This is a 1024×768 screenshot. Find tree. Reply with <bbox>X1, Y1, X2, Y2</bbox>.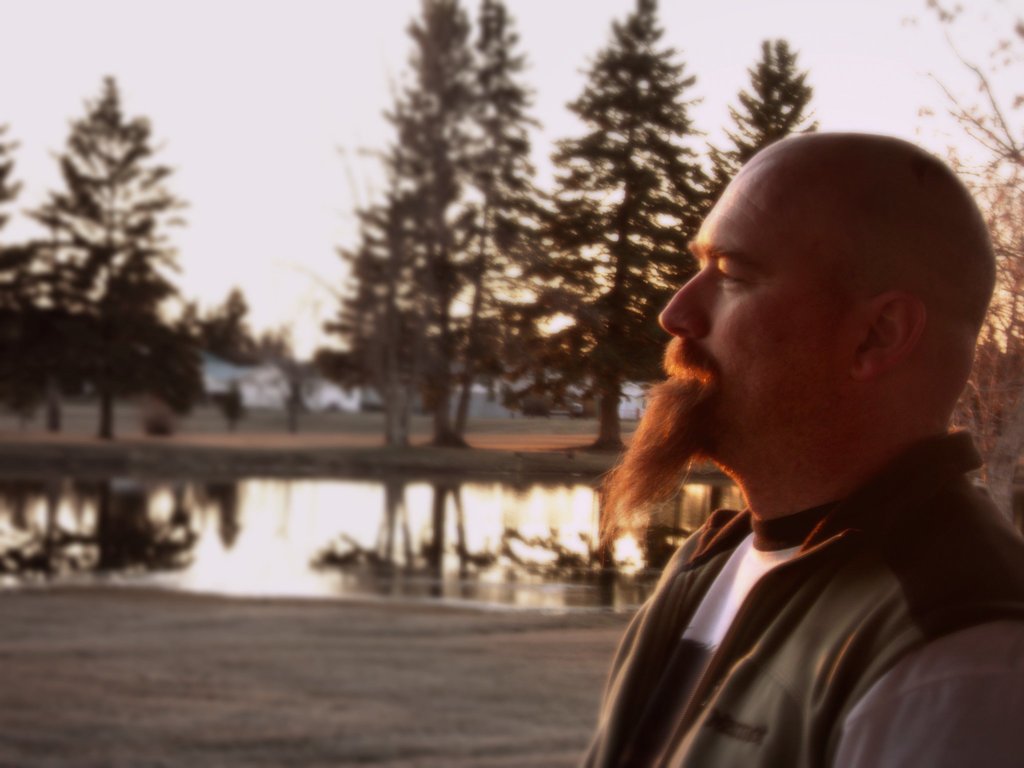
<bbox>0, 110, 49, 331</bbox>.
